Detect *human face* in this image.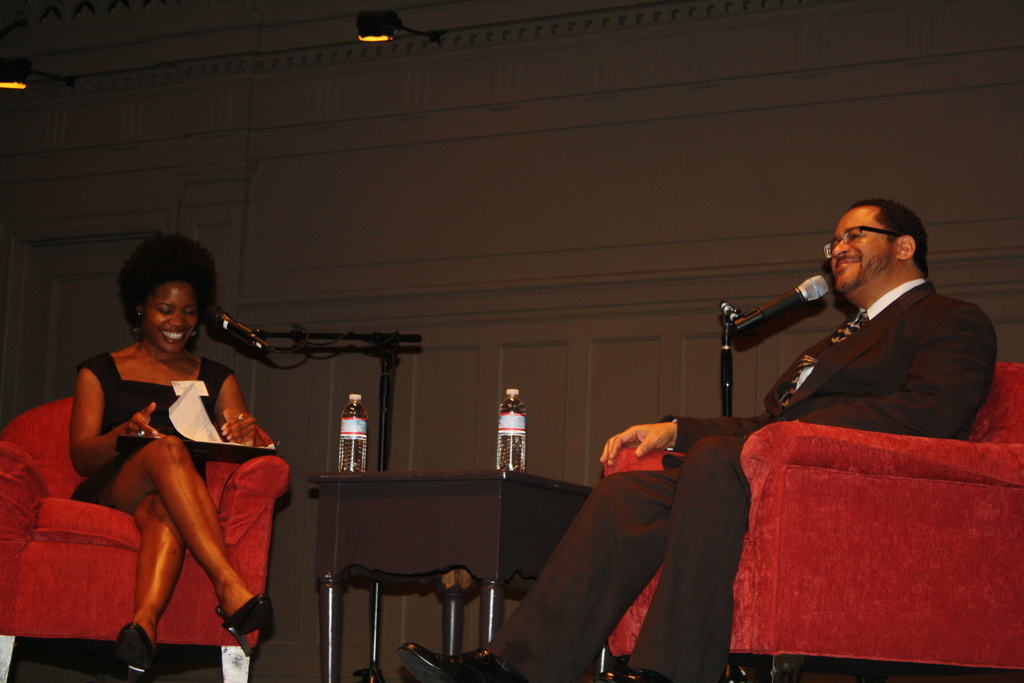
Detection: crop(831, 207, 893, 294).
